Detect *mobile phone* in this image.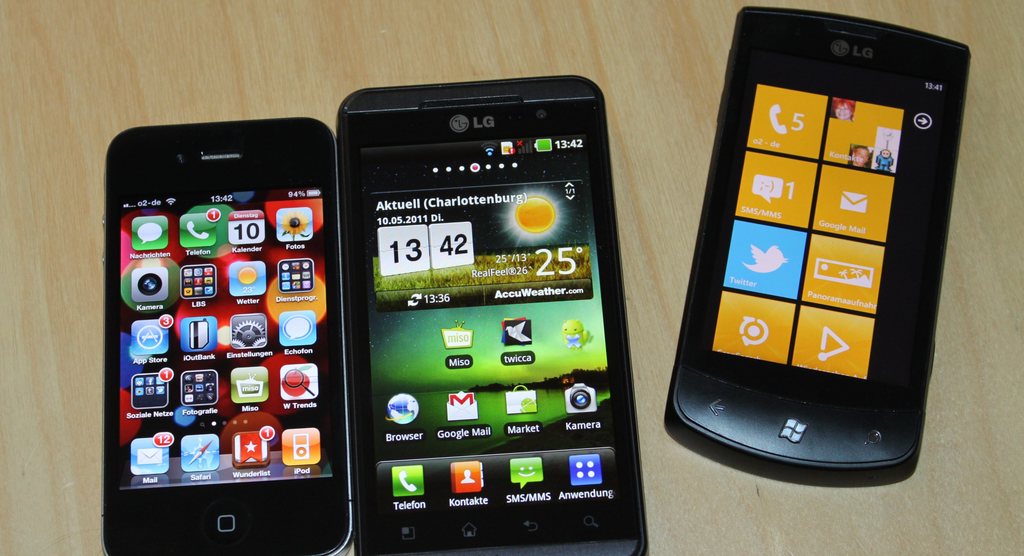
Detection: bbox(102, 115, 353, 555).
